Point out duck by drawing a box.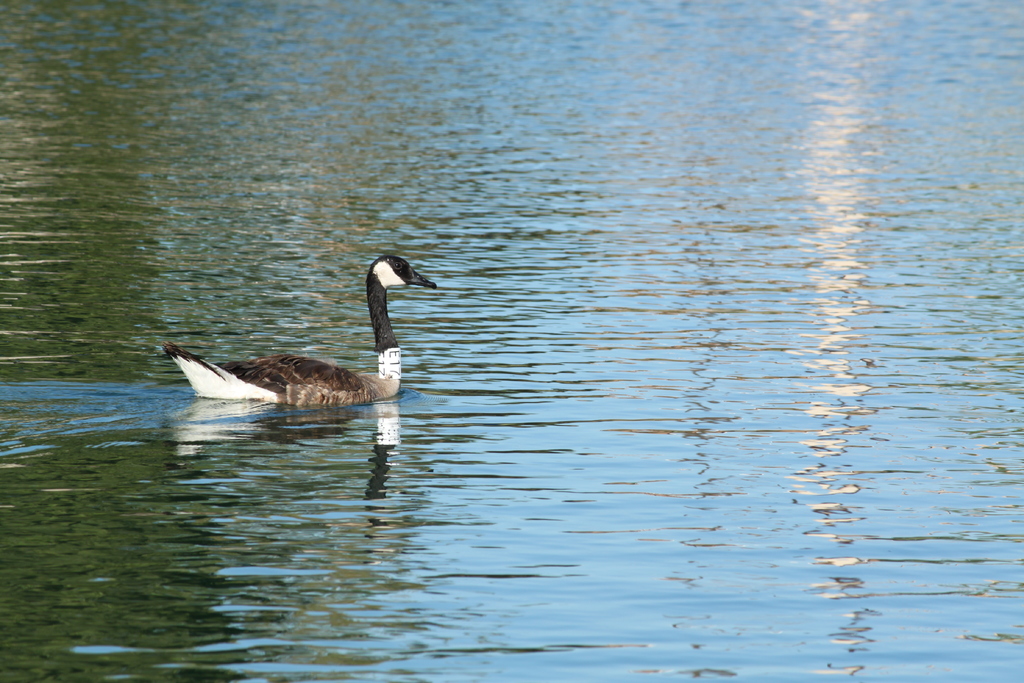
[left=153, top=247, right=421, bottom=421].
